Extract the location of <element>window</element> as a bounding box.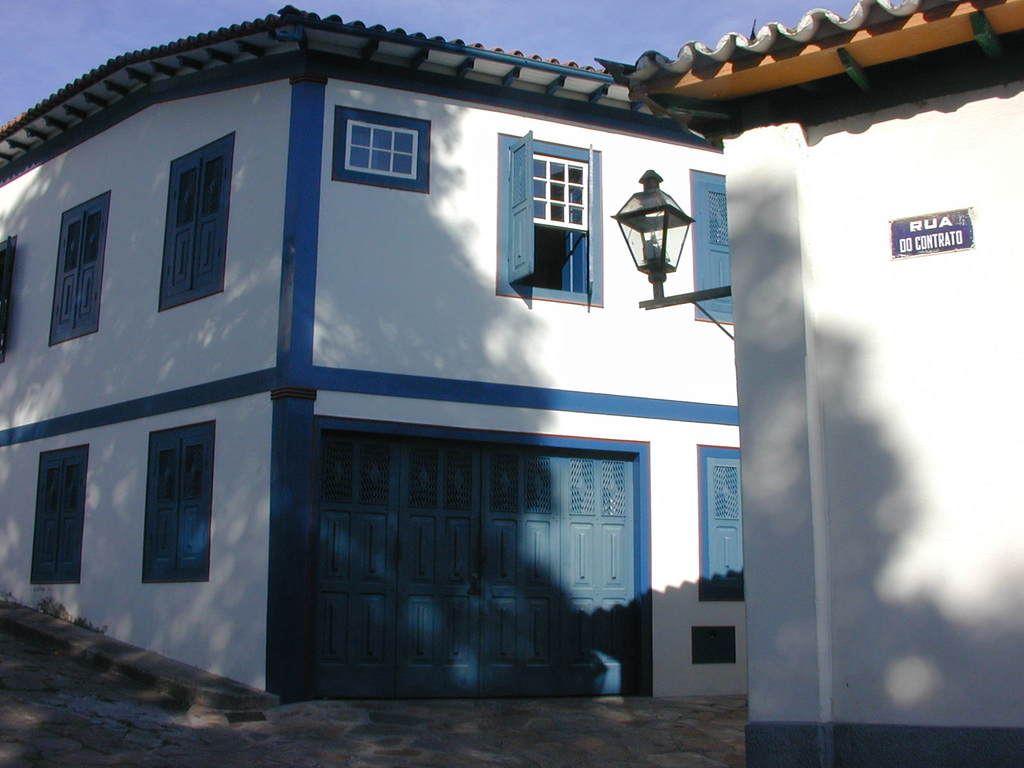
(left=476, top=449, right=556, bottom=696).
